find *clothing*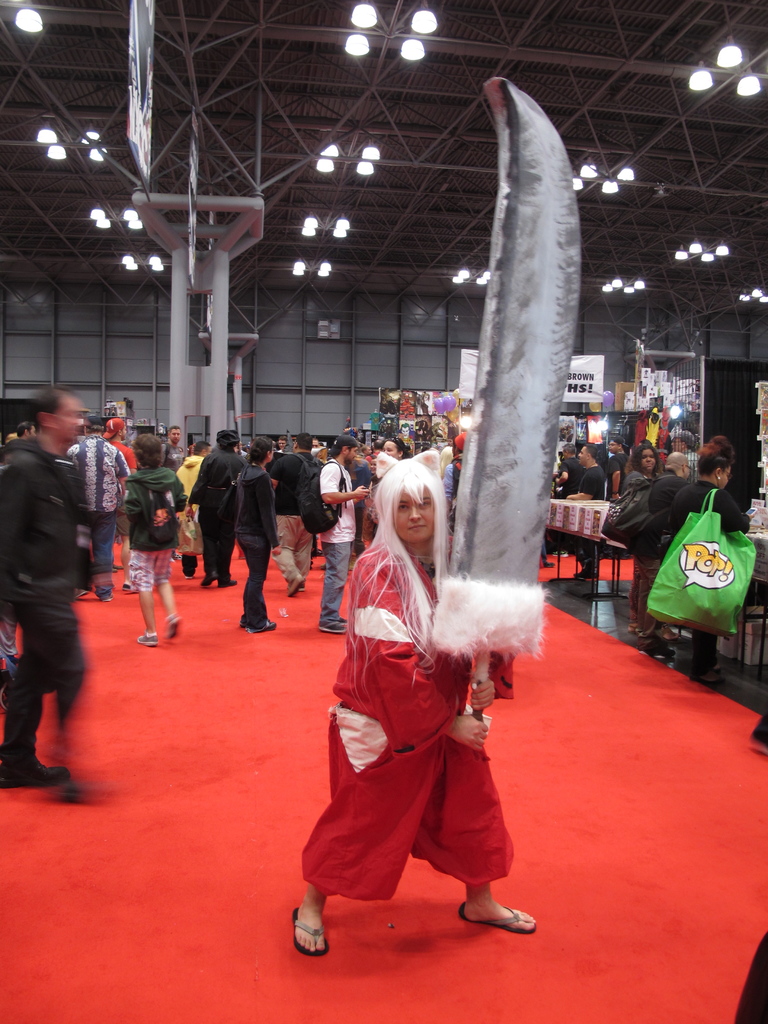
l=53, t=433, r=124, b=577
